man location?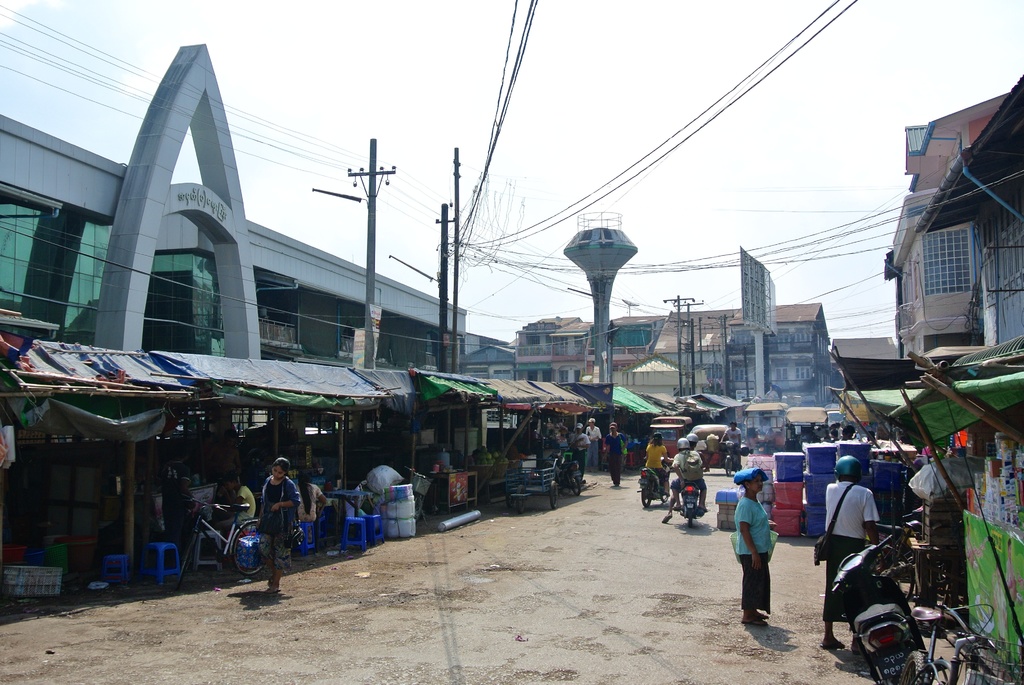
bbox=[669, 432, 710, 512]
